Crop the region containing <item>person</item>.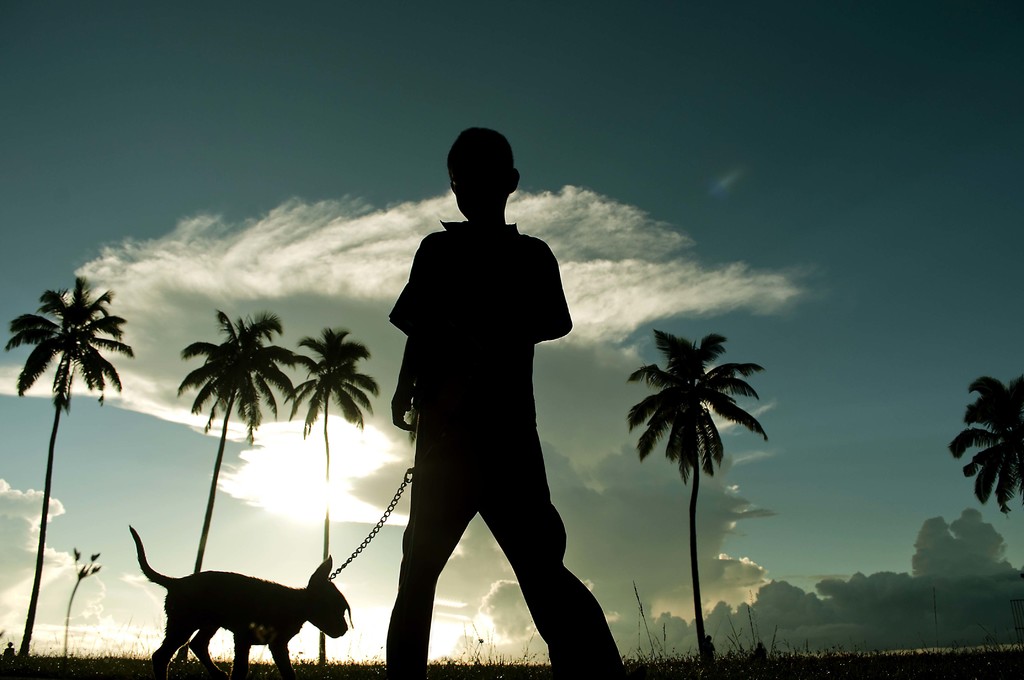
Crop region: {"left": 707, "top": 634, "right": 715, "bottom": 659}.
